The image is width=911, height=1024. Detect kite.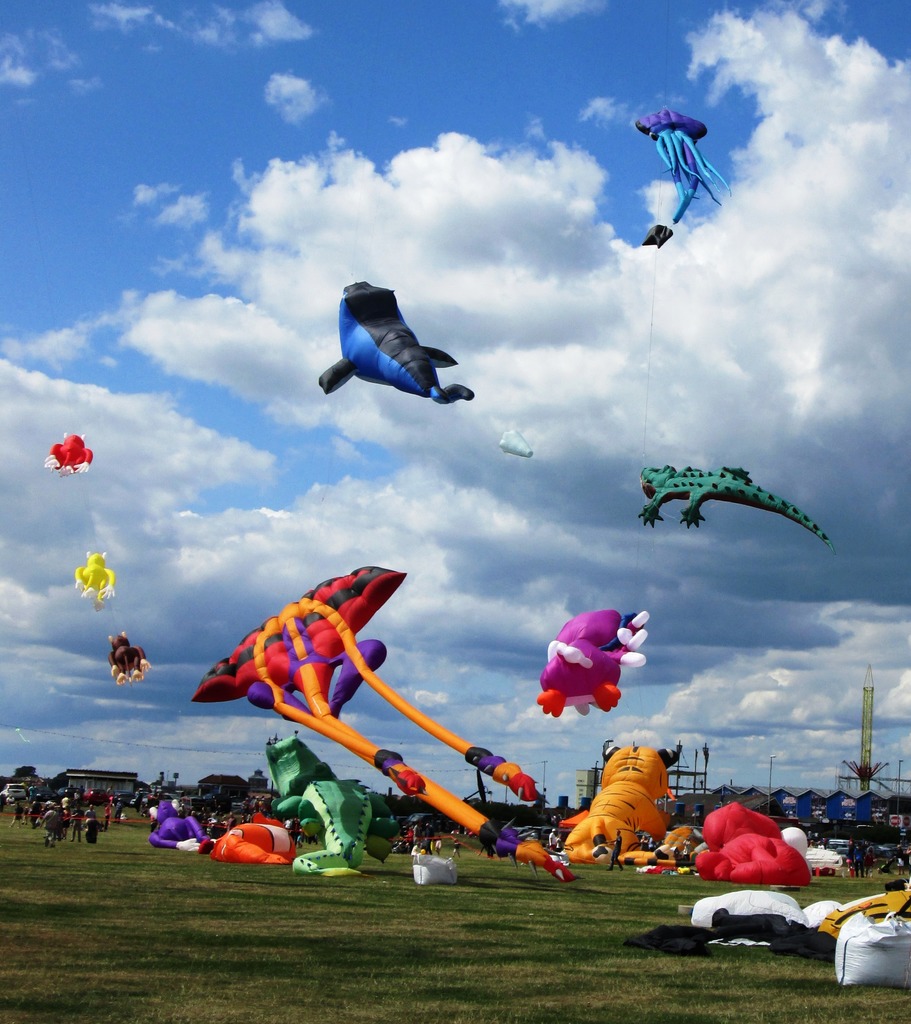
Detection: crop(532, 606, 649, 719).
